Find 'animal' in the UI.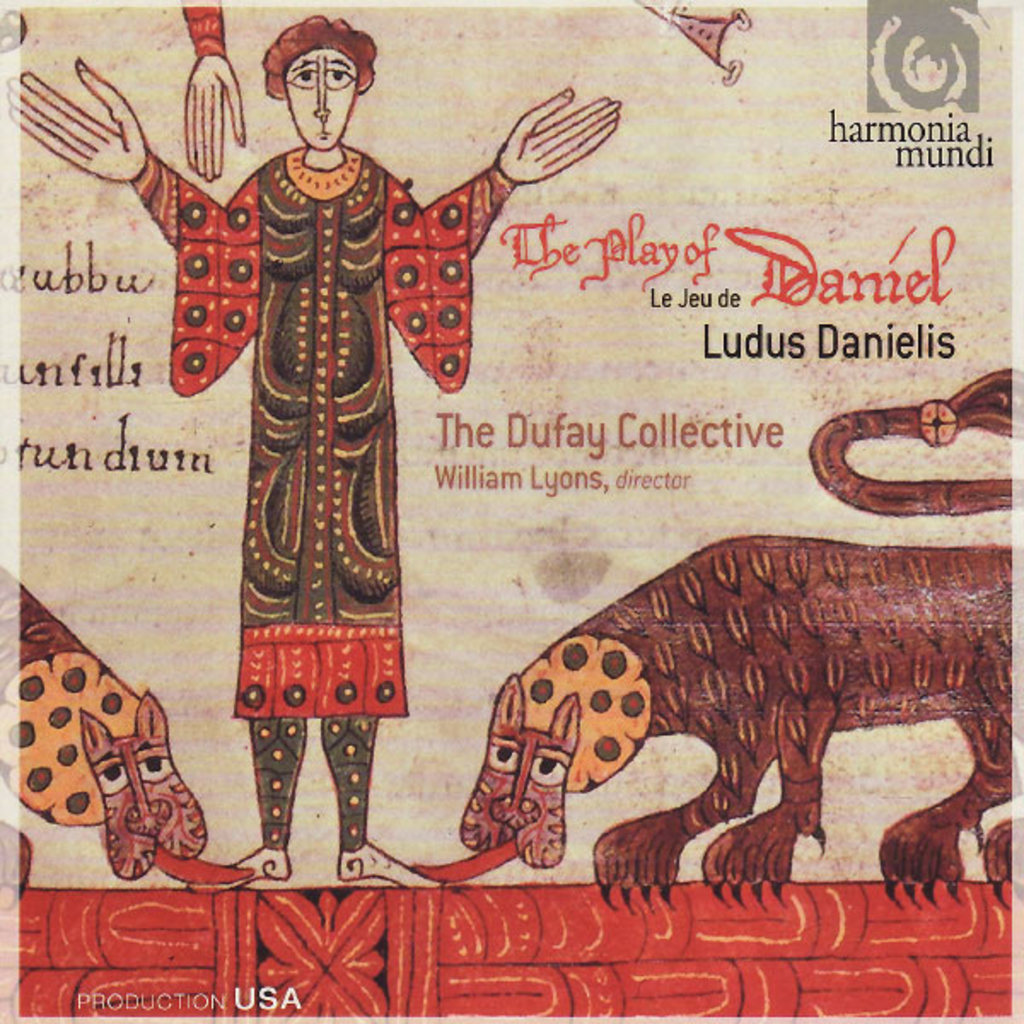
UI element at (left=5, top=573, right=251, bottom=911).
